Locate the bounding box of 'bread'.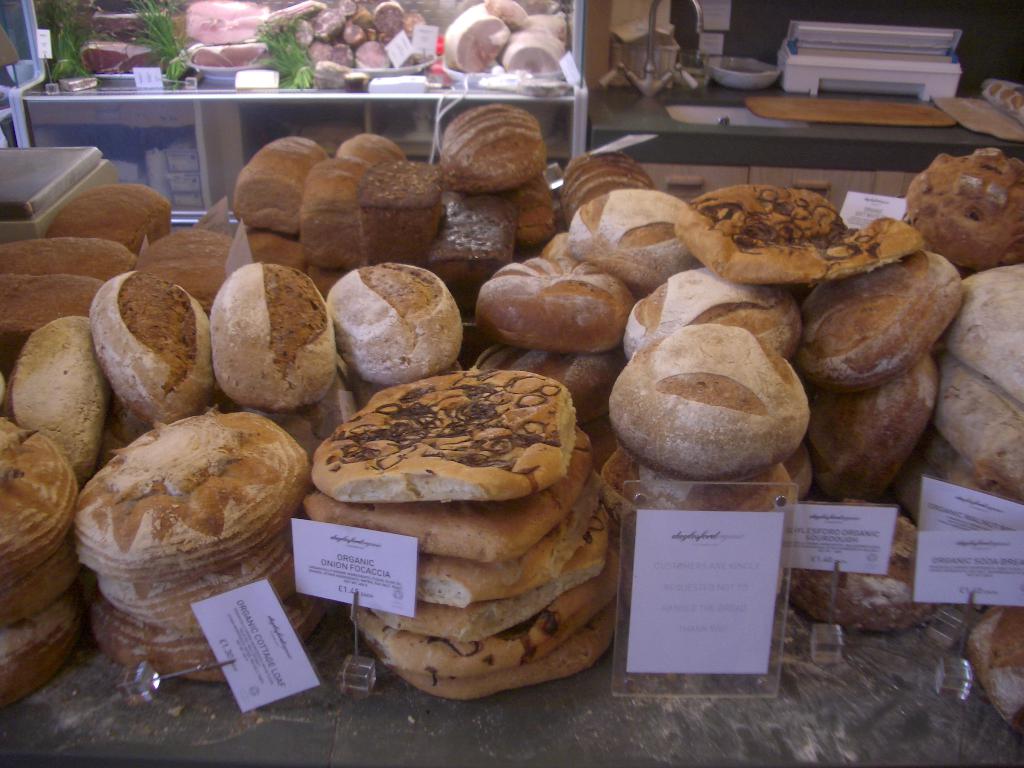
Bounding box: crop(612, 317, 810, 502).
